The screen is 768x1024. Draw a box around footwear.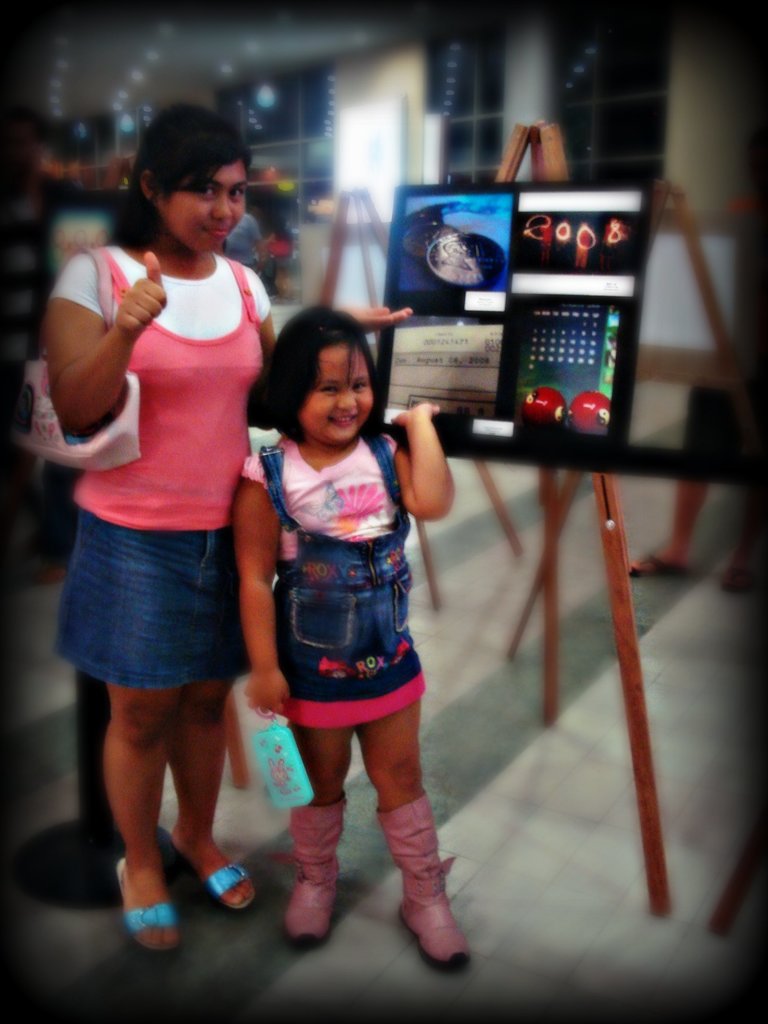
region(289, 796, 344, 956).
